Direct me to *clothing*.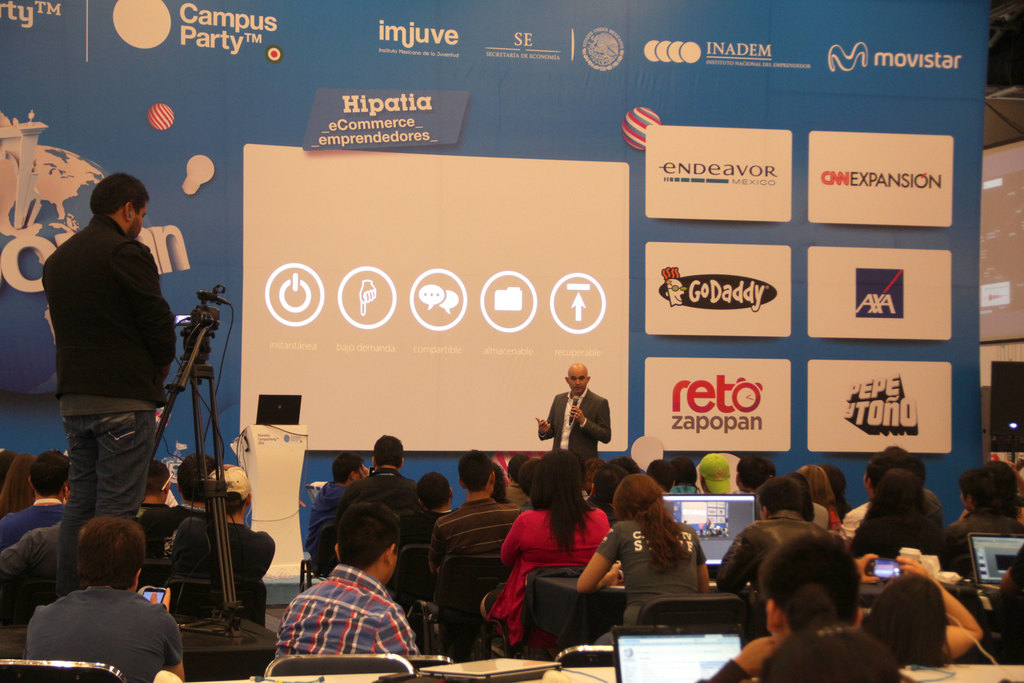
Direction: 428, 495, 519, 572.
